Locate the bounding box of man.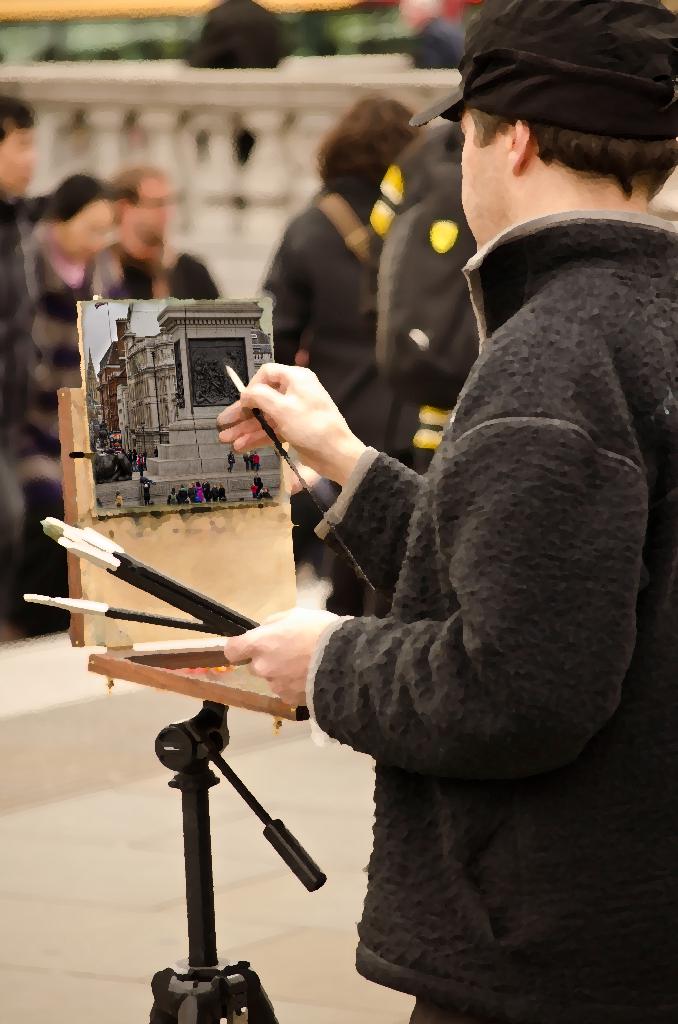
Bounding box: <box>216,57,672,866</box>.
